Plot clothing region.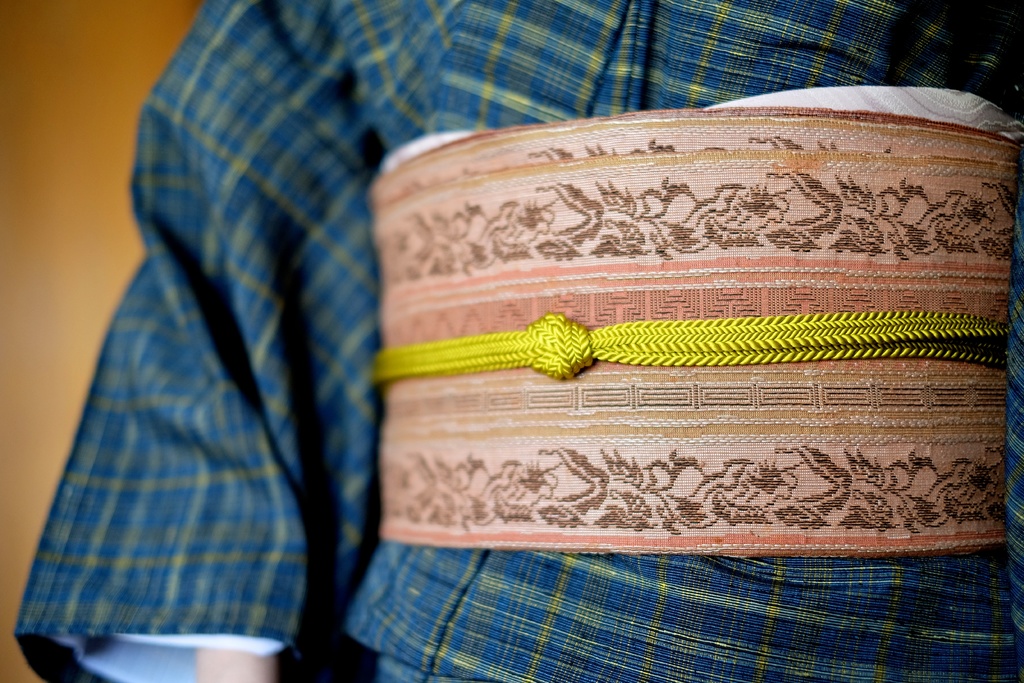
Plotted at (left=151, top=31, right=1004, bottom=648).
